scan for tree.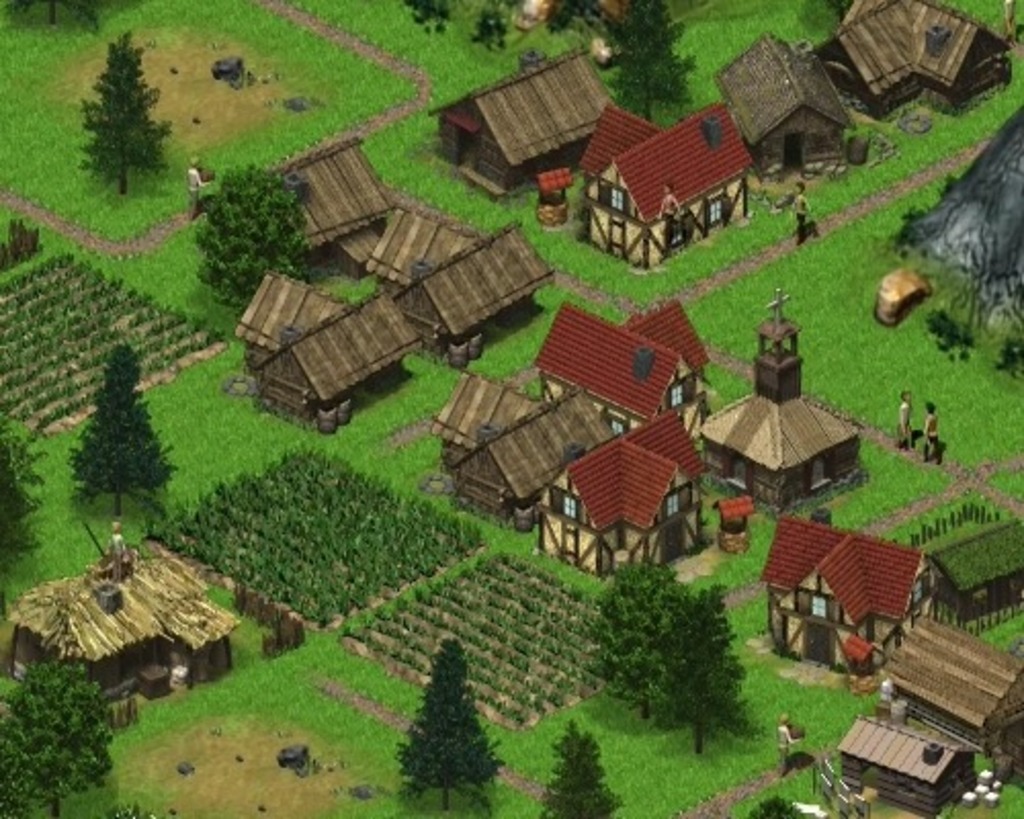
Scan result: <box>580,557,682,721</box>.
